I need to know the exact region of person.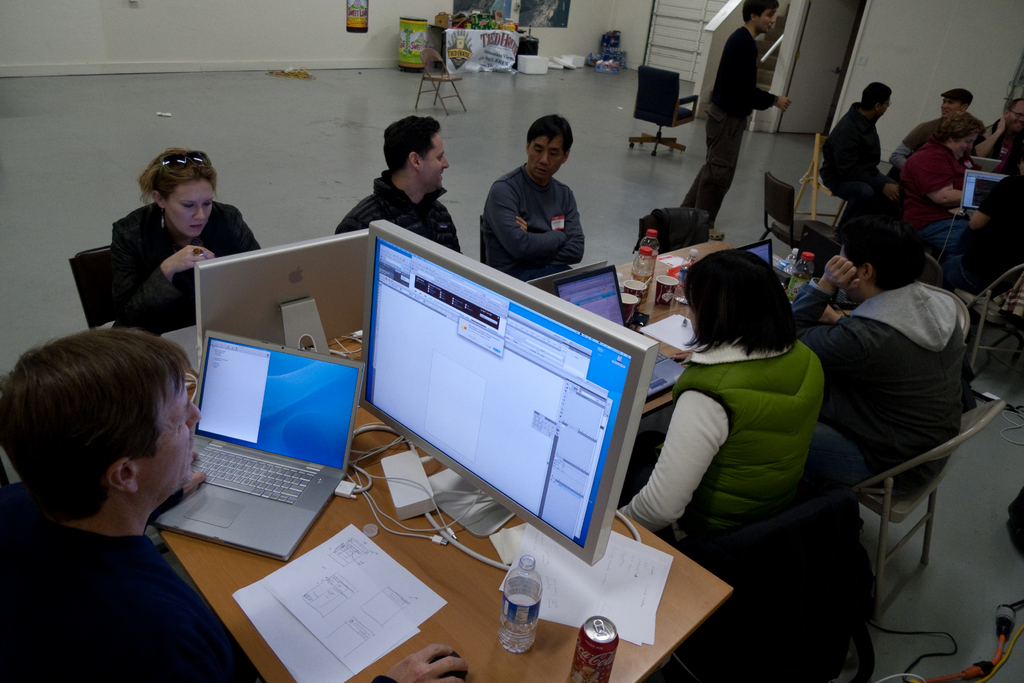
Region: {"left": 792, "top": 207, "right": 963, "bottom": 501}.
